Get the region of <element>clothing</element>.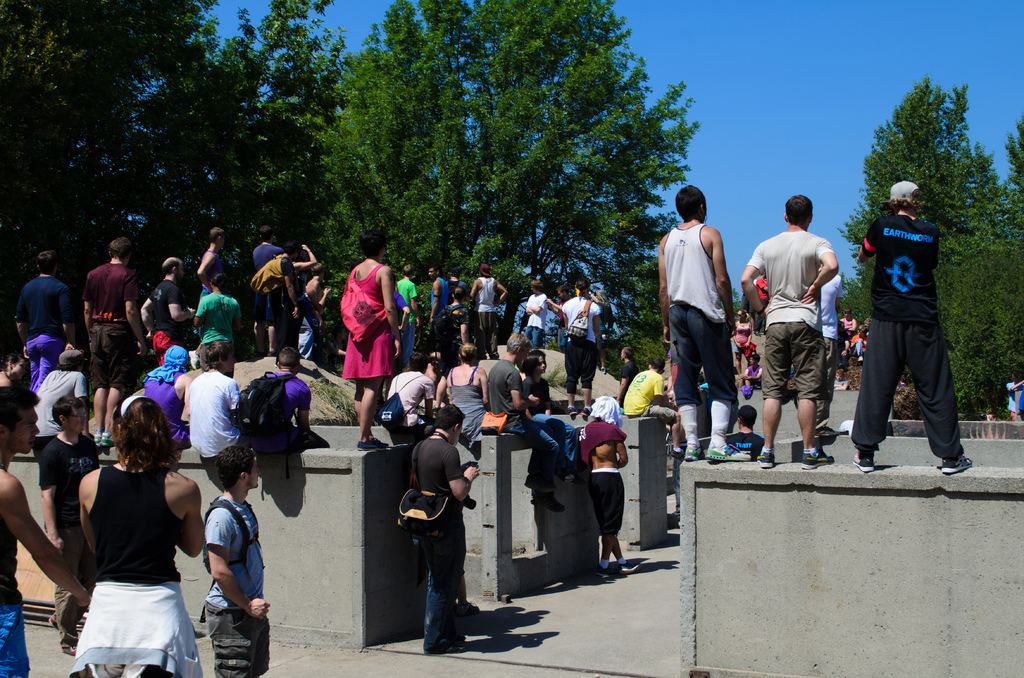
box=[399, 277, 413, 359].
